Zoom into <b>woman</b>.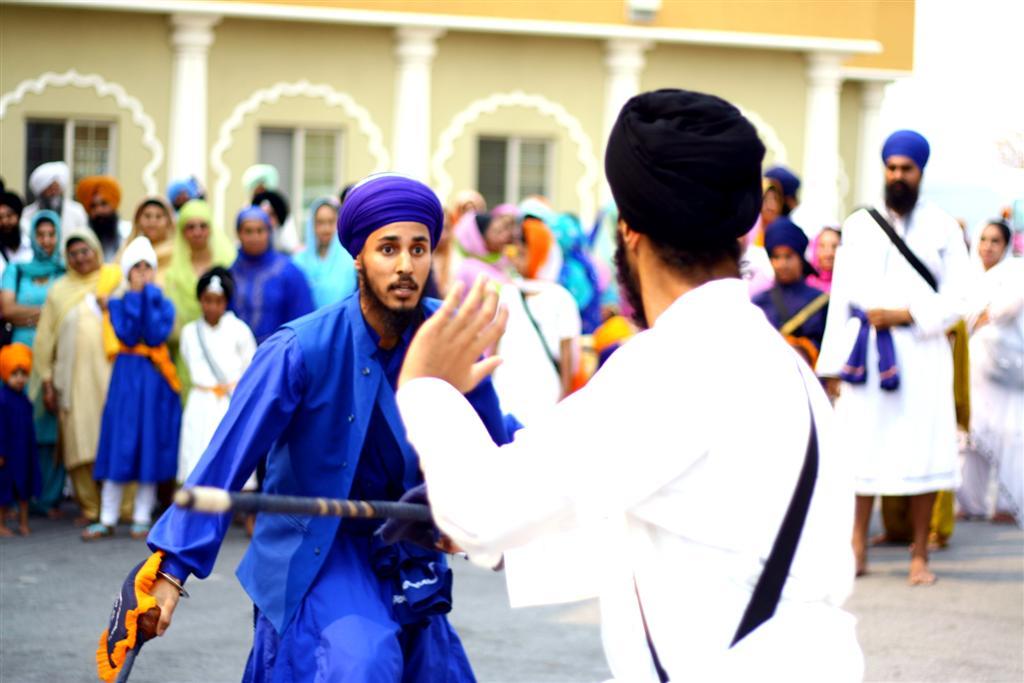
Zoom target: [420,205,473,300].
